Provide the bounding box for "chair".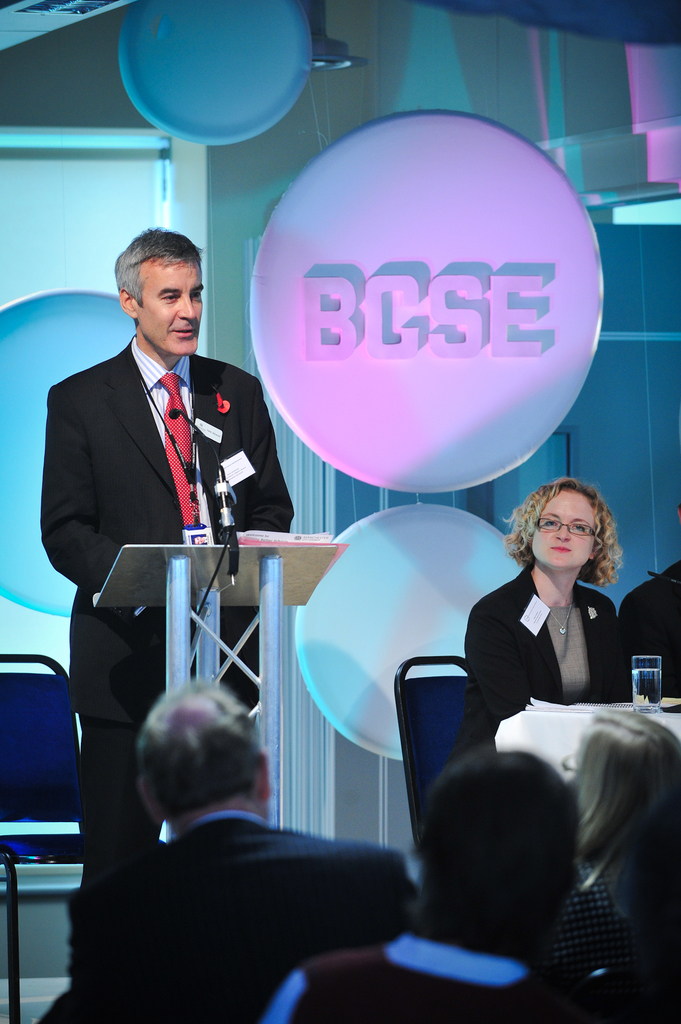
390:657:490:867.
